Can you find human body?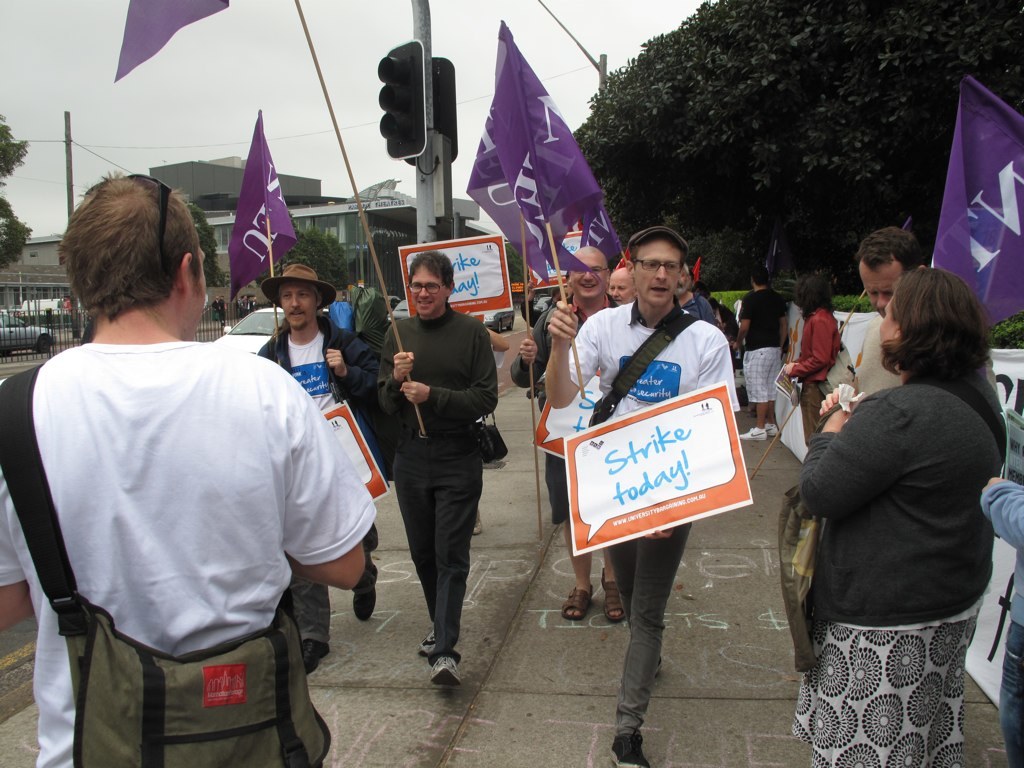
Yes, bounding box: <region>0, 160, 369, 762</region>.
